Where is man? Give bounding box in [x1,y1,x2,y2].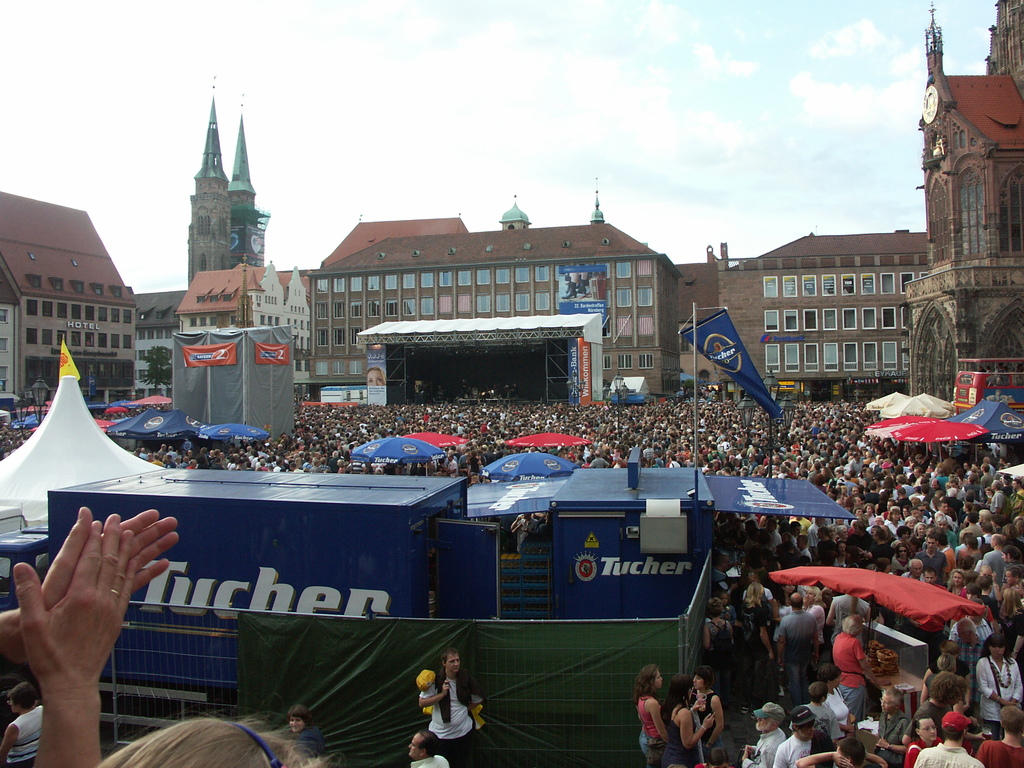
[766,519,785,554].
